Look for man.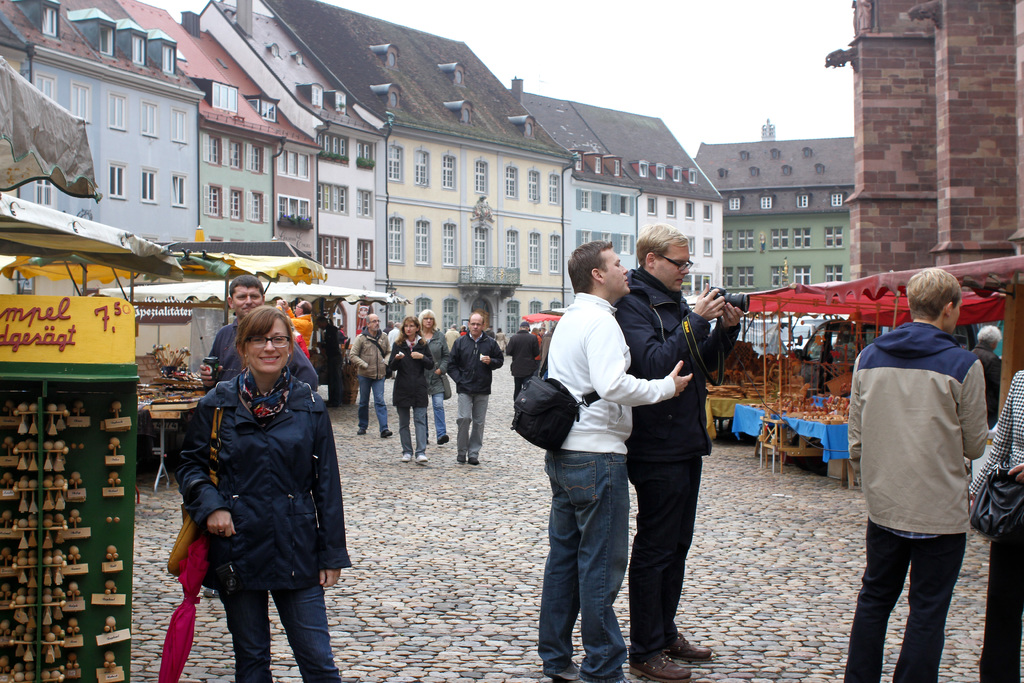
Found: 276 299 314 358.
